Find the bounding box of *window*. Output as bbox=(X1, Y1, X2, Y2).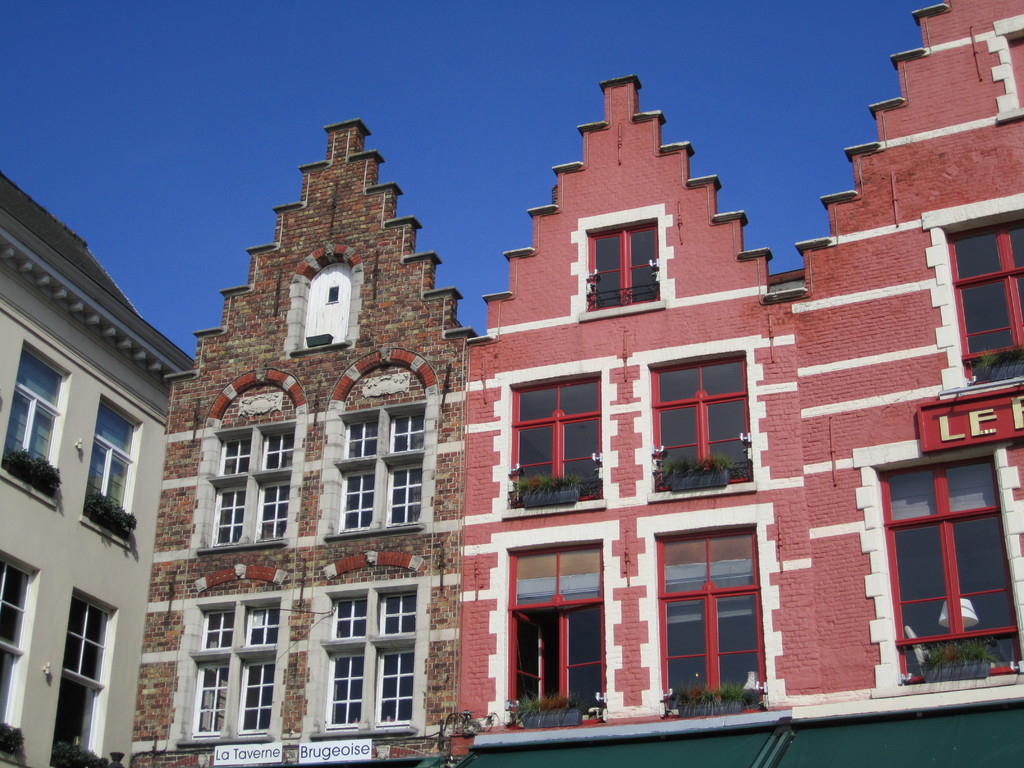
bbox=(310, 576, 431, 737).
